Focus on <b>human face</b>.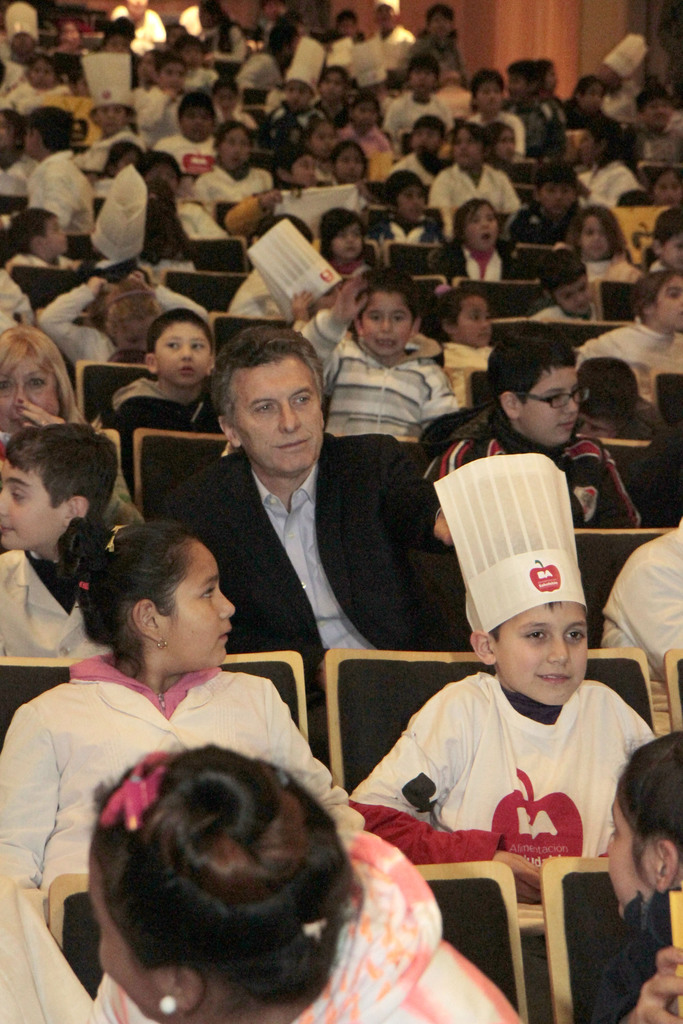
Focused at rect(143, 50, 157, 76).
